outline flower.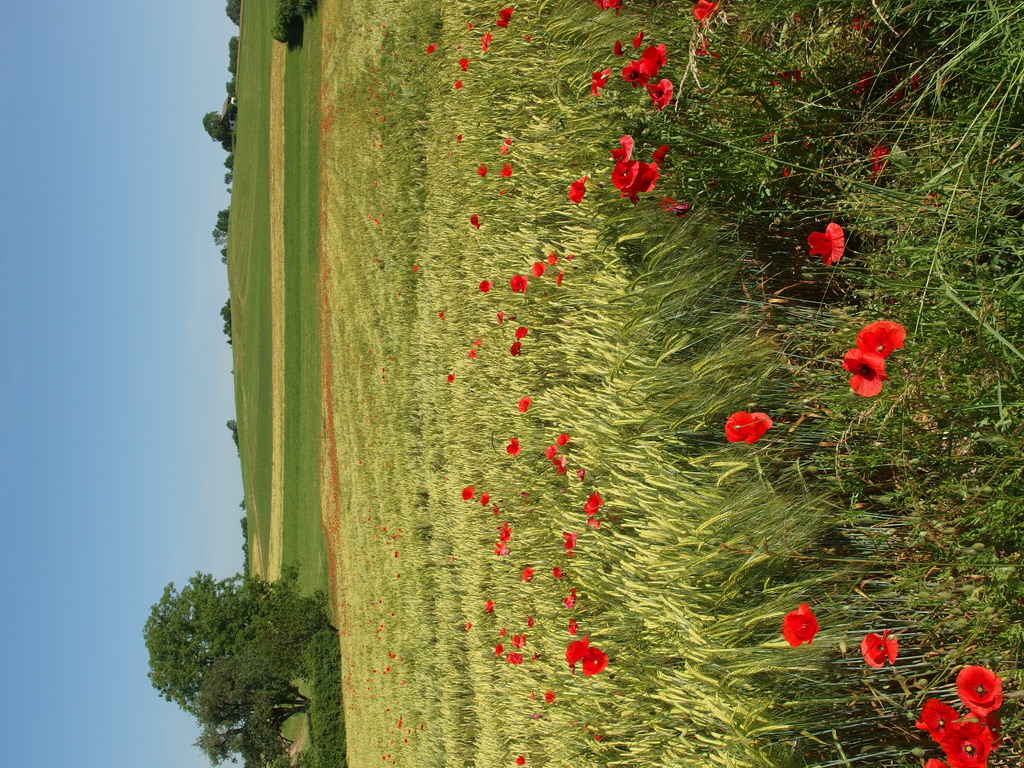
Outline: (467, 348, 475, 355).
